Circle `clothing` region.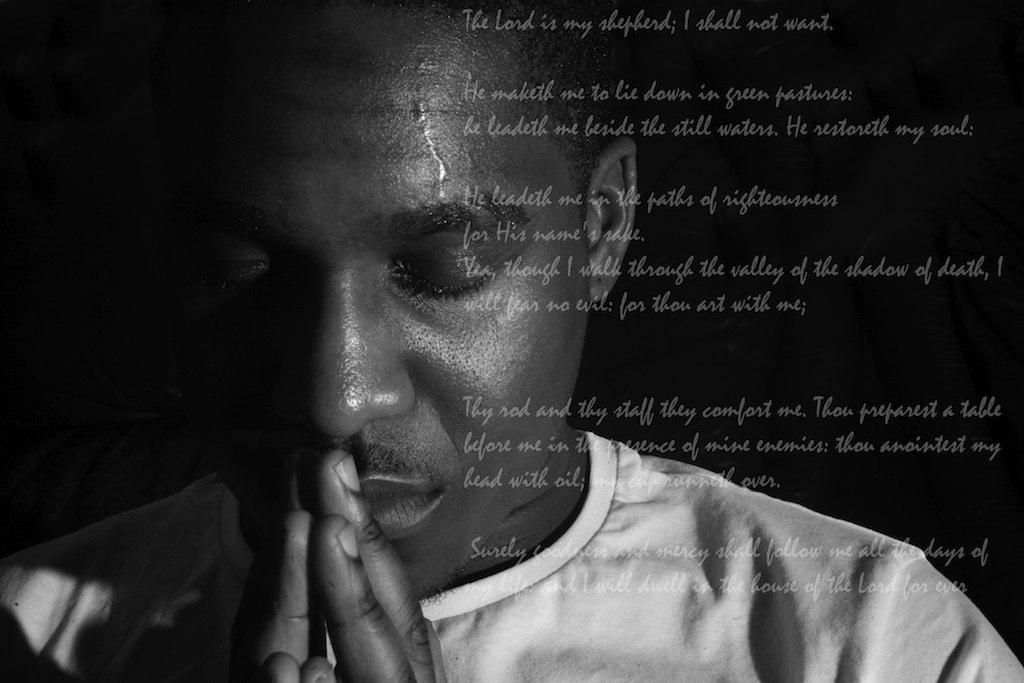
Region: (x1=0, y1=432, x2=1023, y2=682).
